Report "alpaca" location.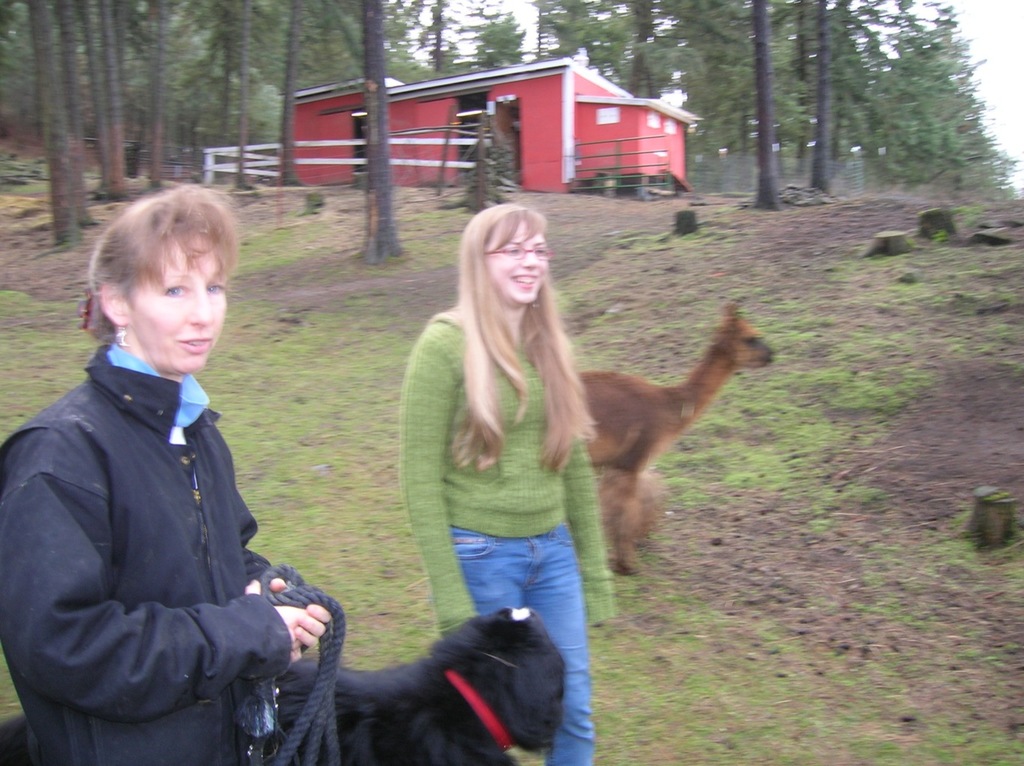
Report: region(578, 299, 774, 575).
